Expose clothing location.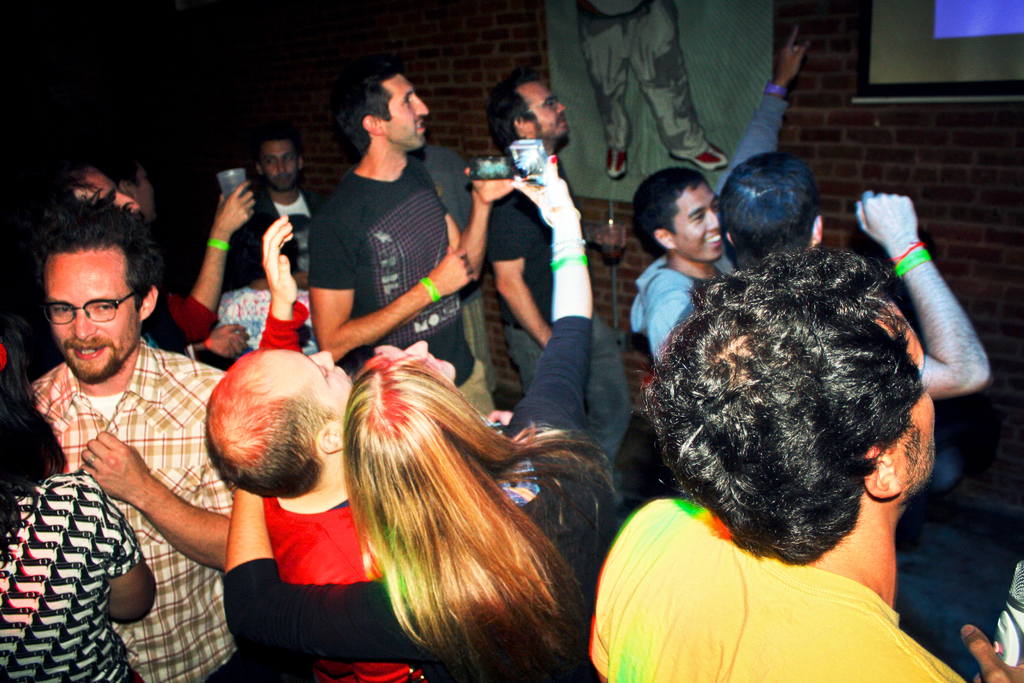
Exposed at <box>231,315,585,682</box>.
